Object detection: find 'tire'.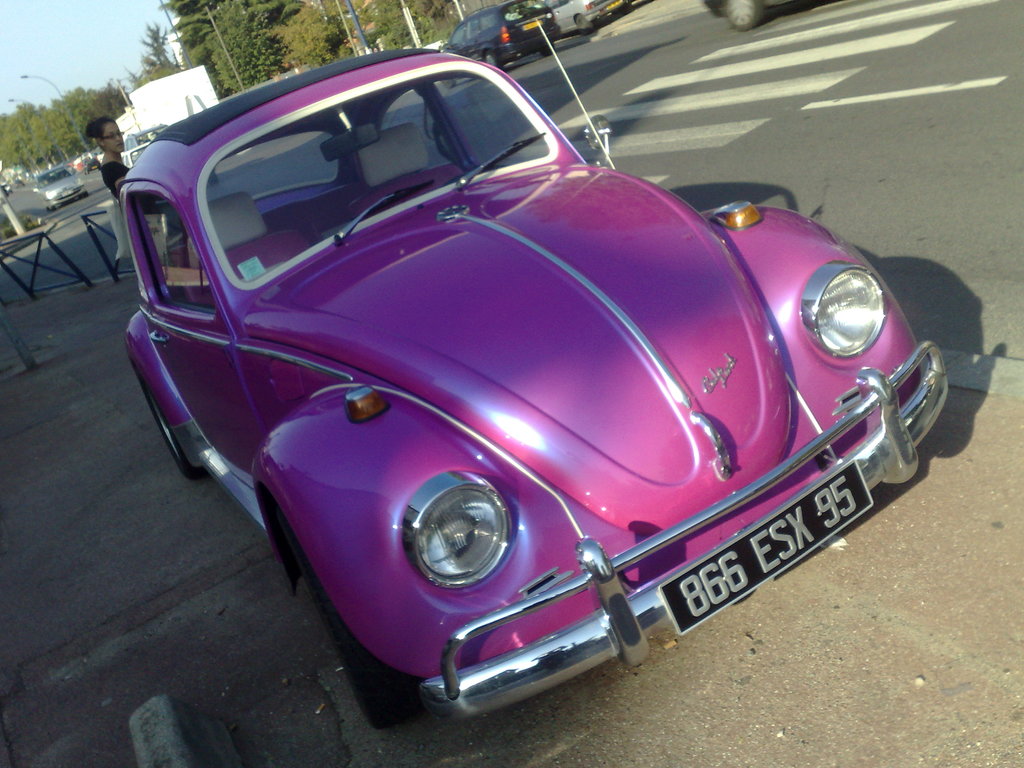
select_region(487, 54, 500, 72).
